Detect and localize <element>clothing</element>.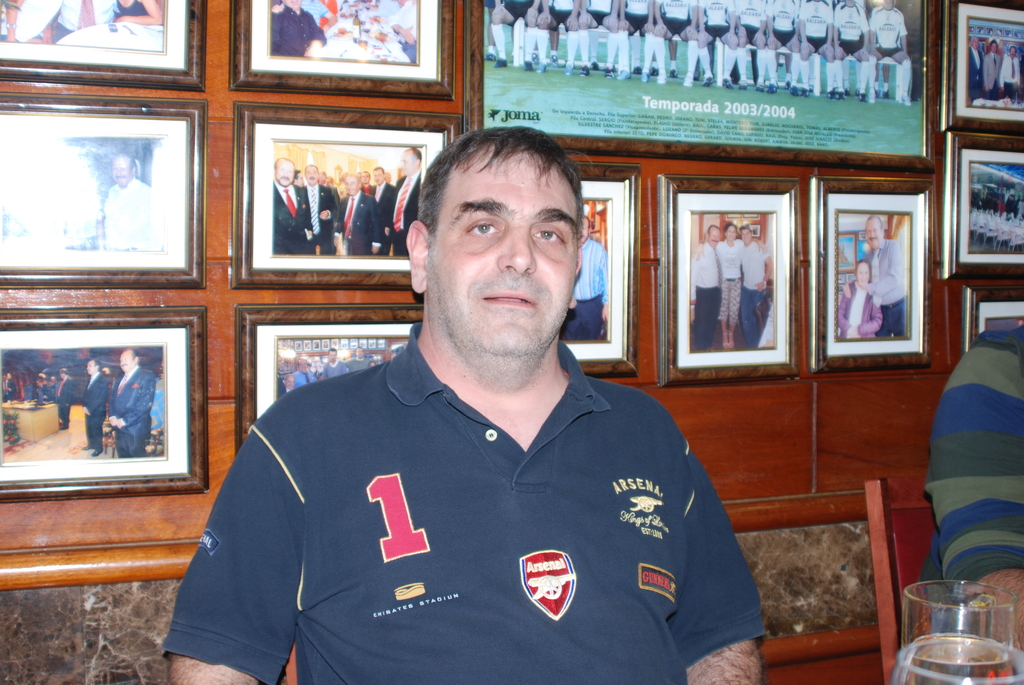
Localized at {"x1": 982, "y1": 50, "x2": 1004, "y2": 101}.
